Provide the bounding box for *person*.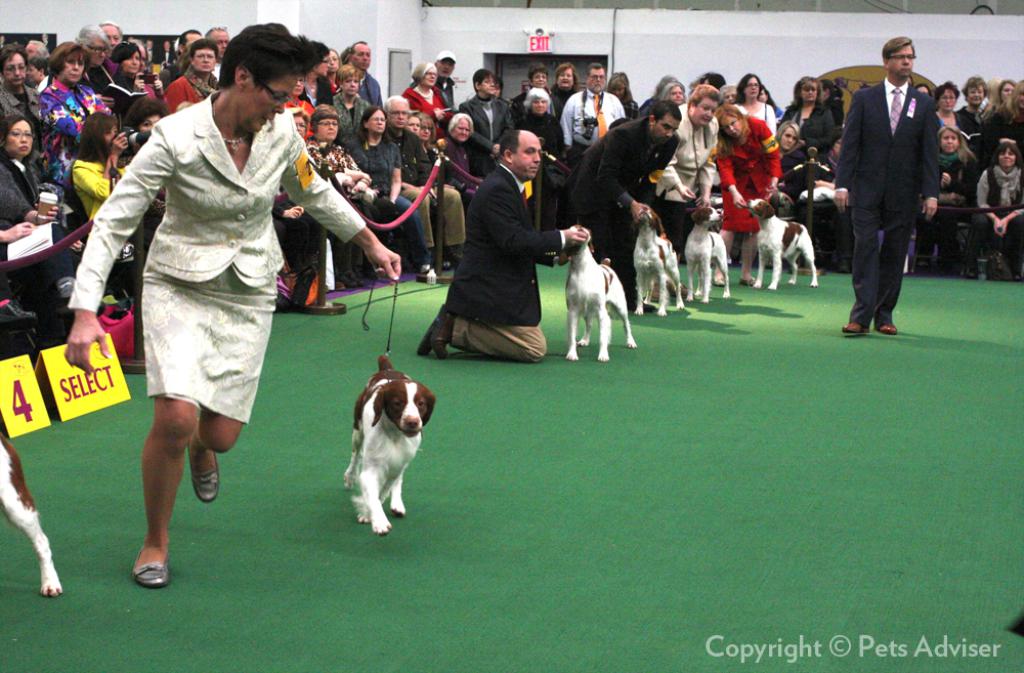
bbox(557, 98, 681, 313).
